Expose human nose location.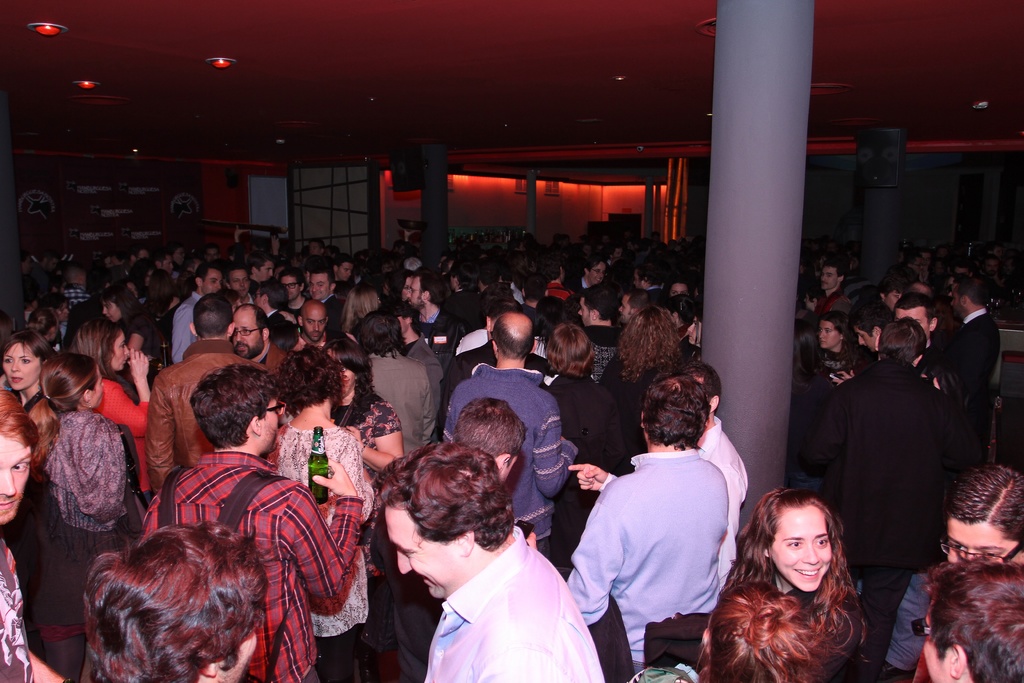
Exposed at {"left": 300, "top": 336, "right": 306, "bottom": 345}.
